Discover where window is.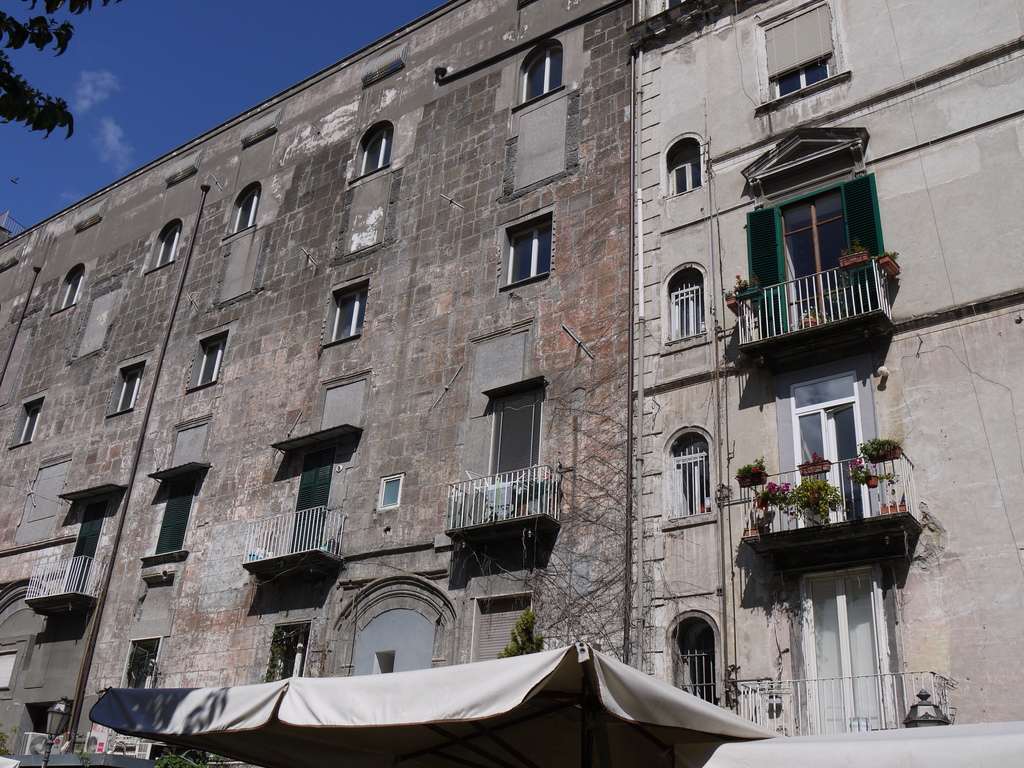
Discovered at (left=228, top=184, right=260, bottom=228).
